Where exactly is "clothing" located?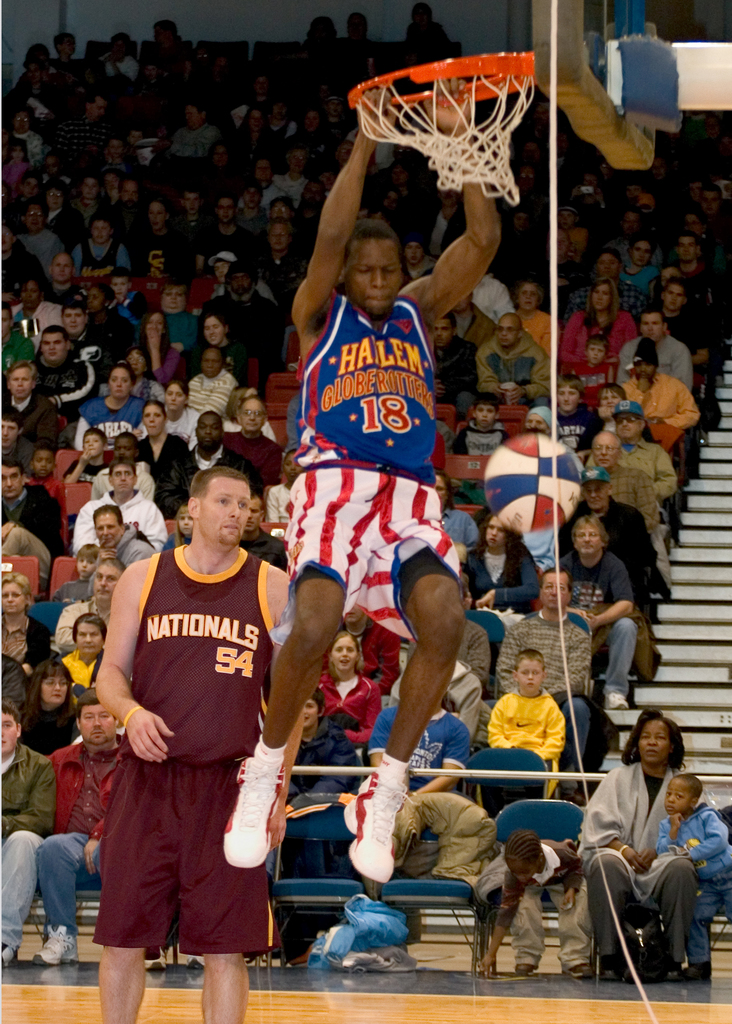
Its bounding box is Rect(607, 234, 638, 261).
